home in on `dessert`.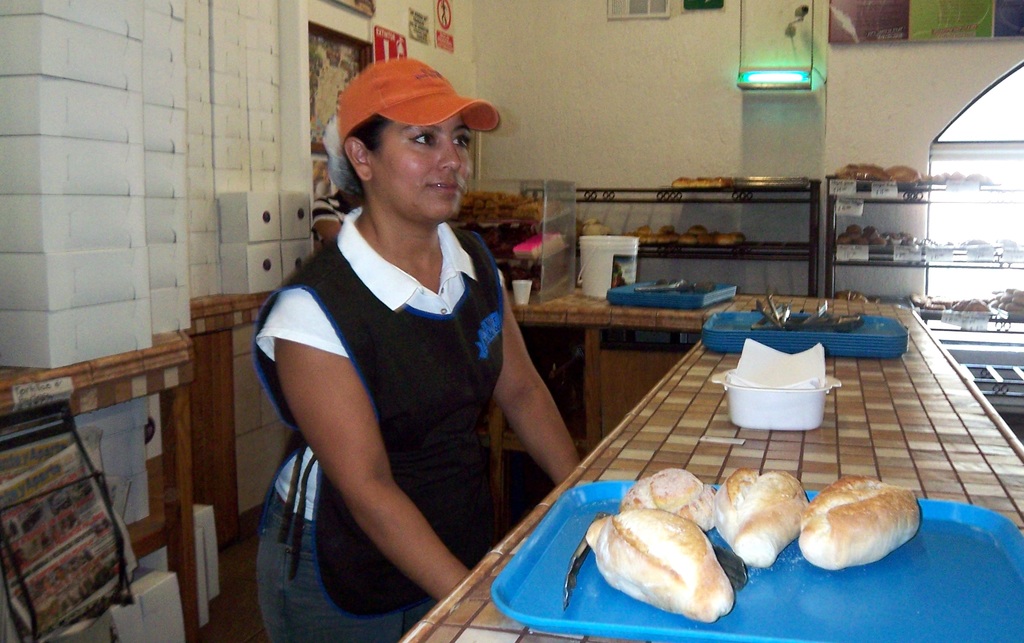
Homed in at l=831, t=163, r=886, b=177.
